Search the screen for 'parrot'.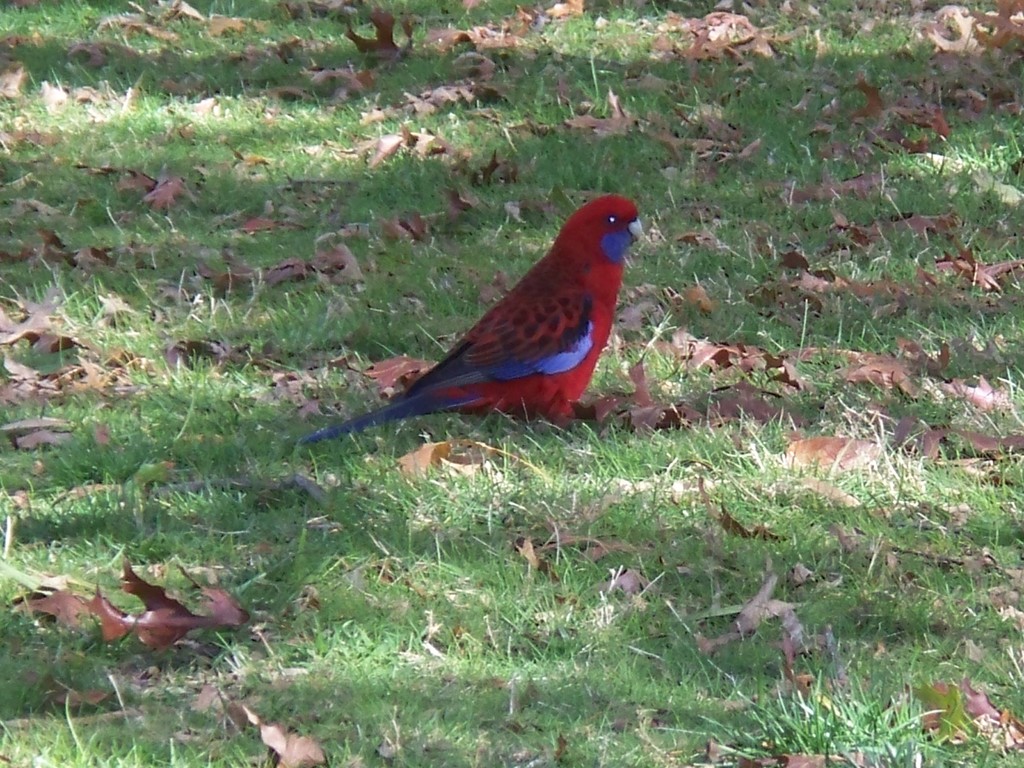
Found at 301, 193, 641, 450.
